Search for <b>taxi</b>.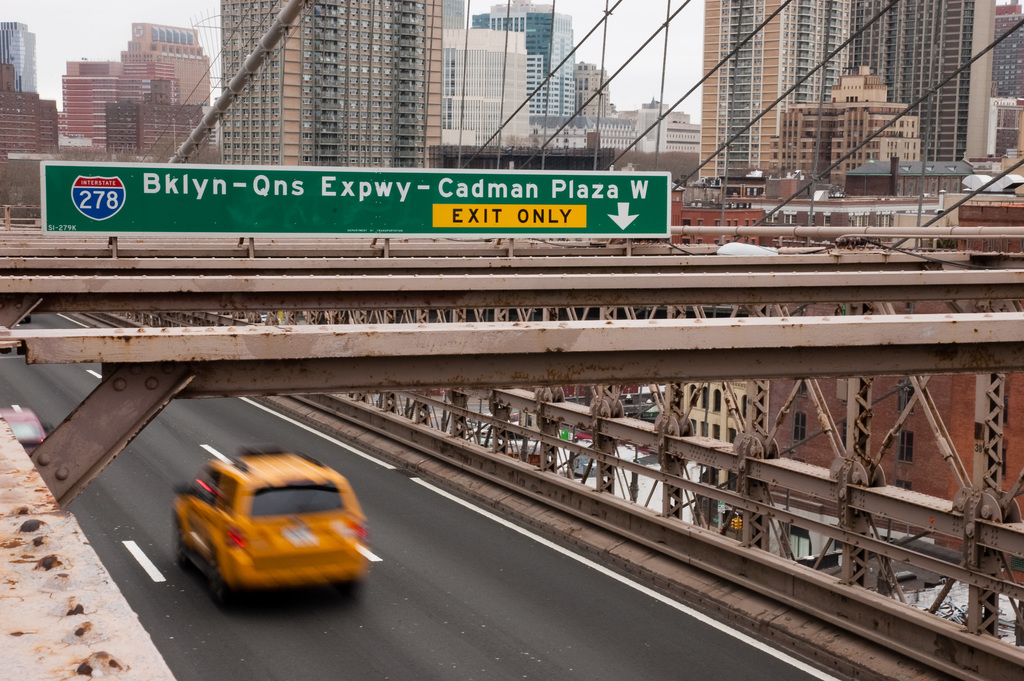
Found at select_region(178, 454, 372, 611).
